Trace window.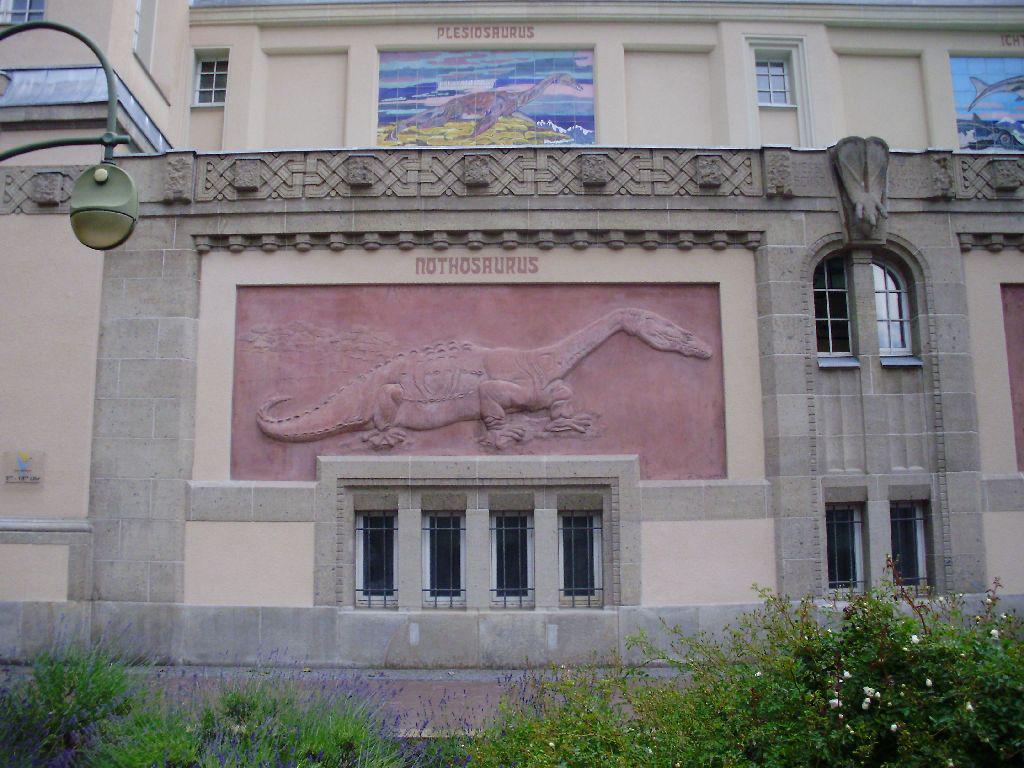
Traced to bbox=[421, 511, 459, 606].
